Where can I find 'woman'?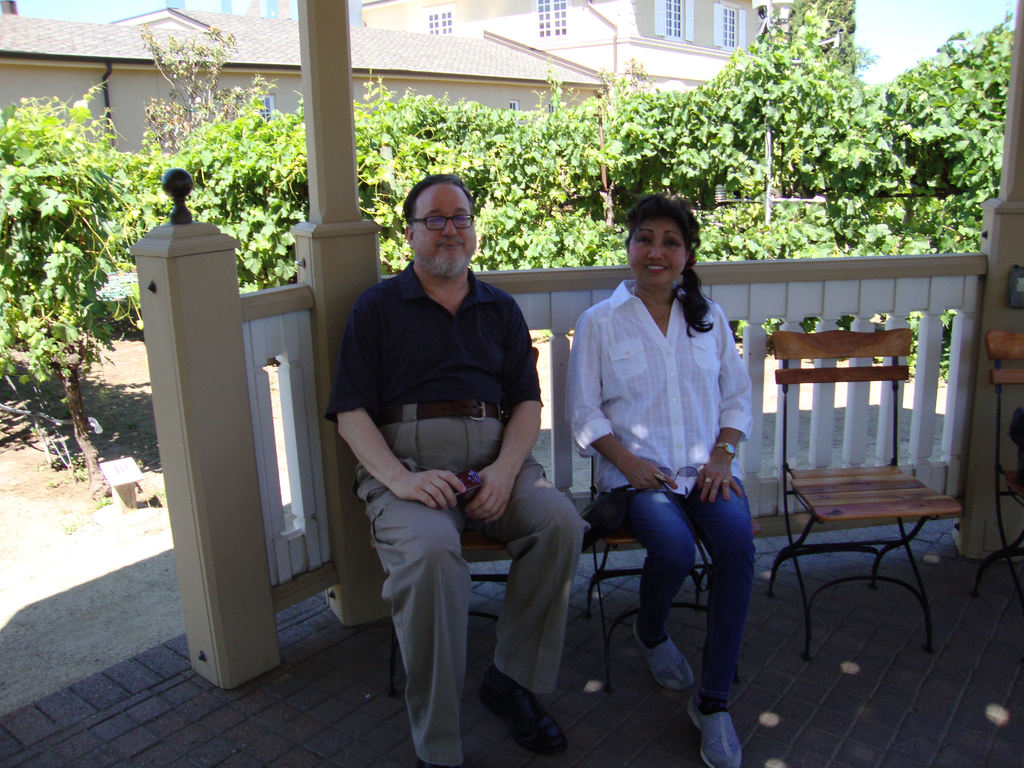
You can find it at crop(564, 182, 760, 747).
